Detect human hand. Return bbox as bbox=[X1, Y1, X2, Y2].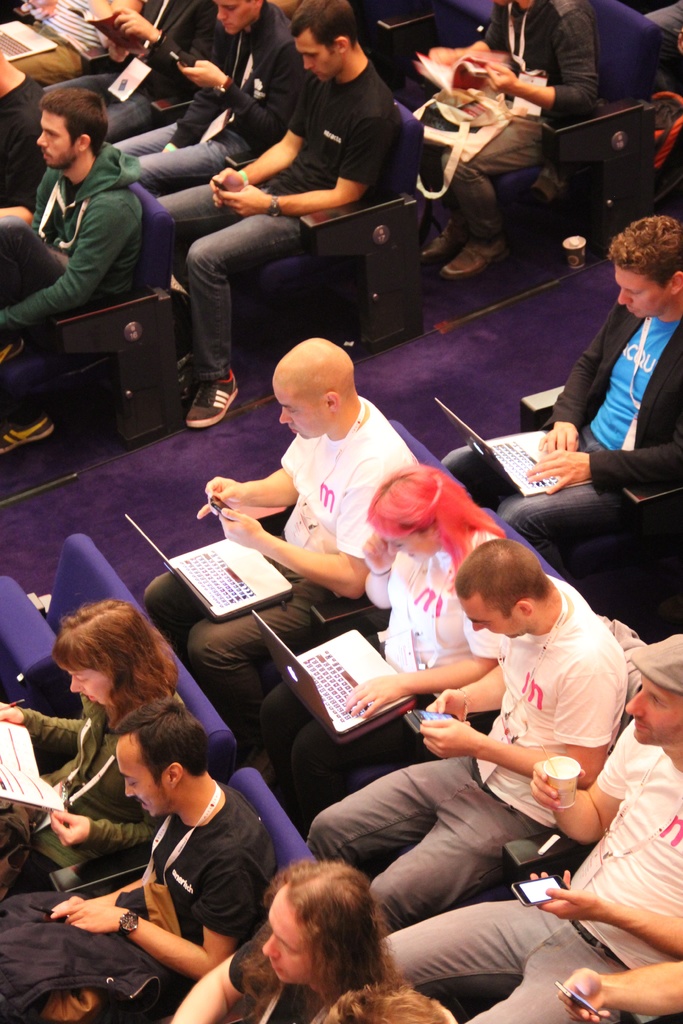
bbox=[48, 893, 83, 916].
